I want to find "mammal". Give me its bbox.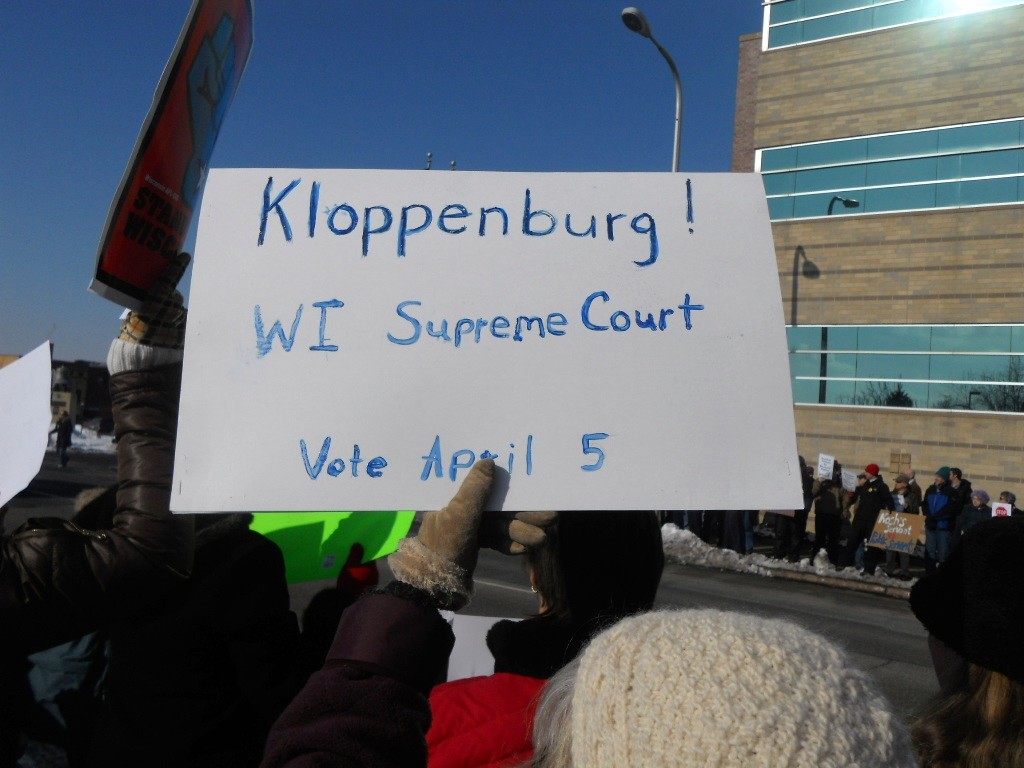
{"left": 998, "top": 488, "right": 1023, "bottom": 518}.
